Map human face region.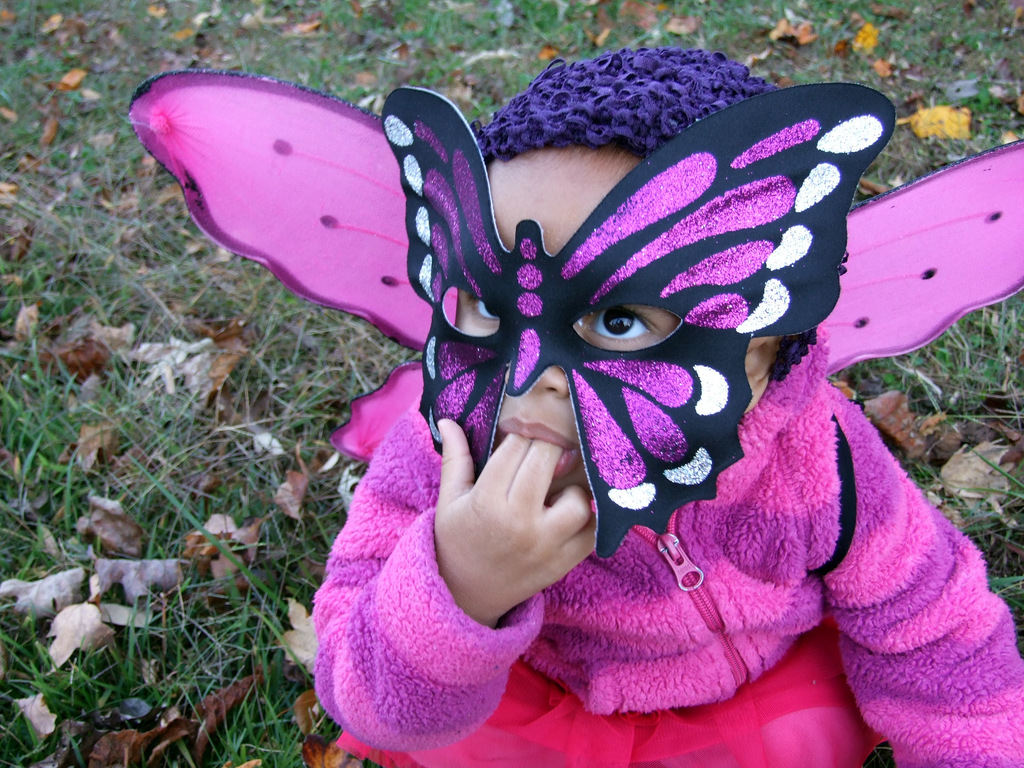
Mapped to (456,148,678,497).
